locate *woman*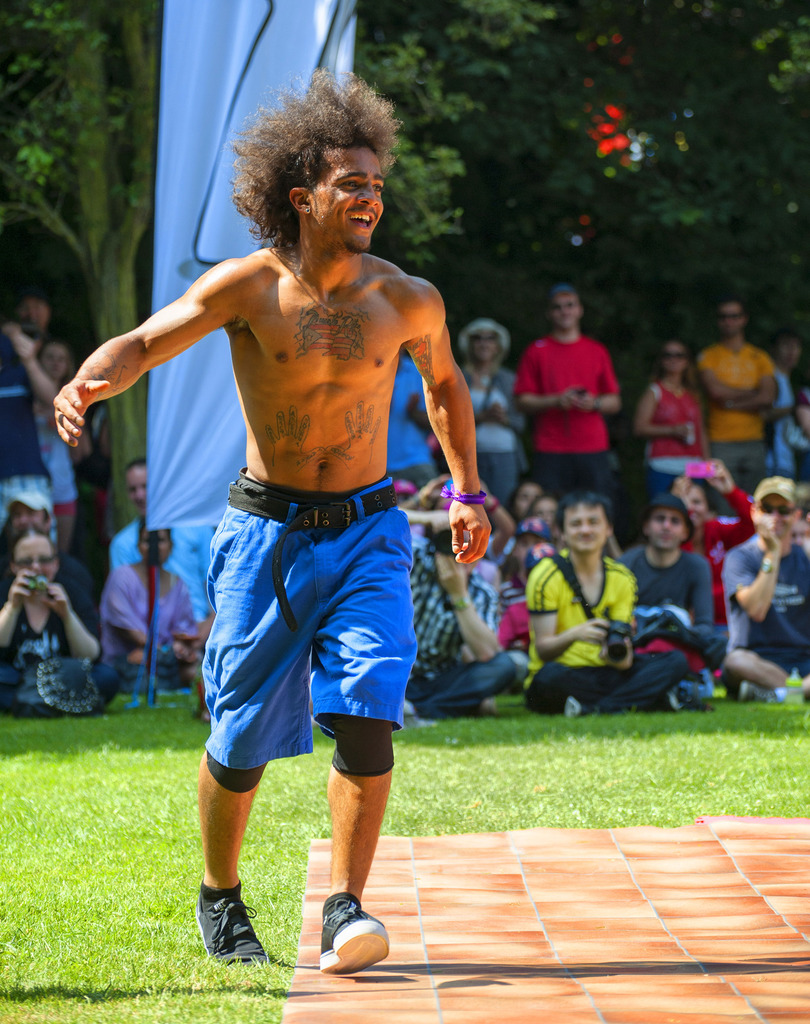
(left=0, top=532, right=115, bottom=715)
